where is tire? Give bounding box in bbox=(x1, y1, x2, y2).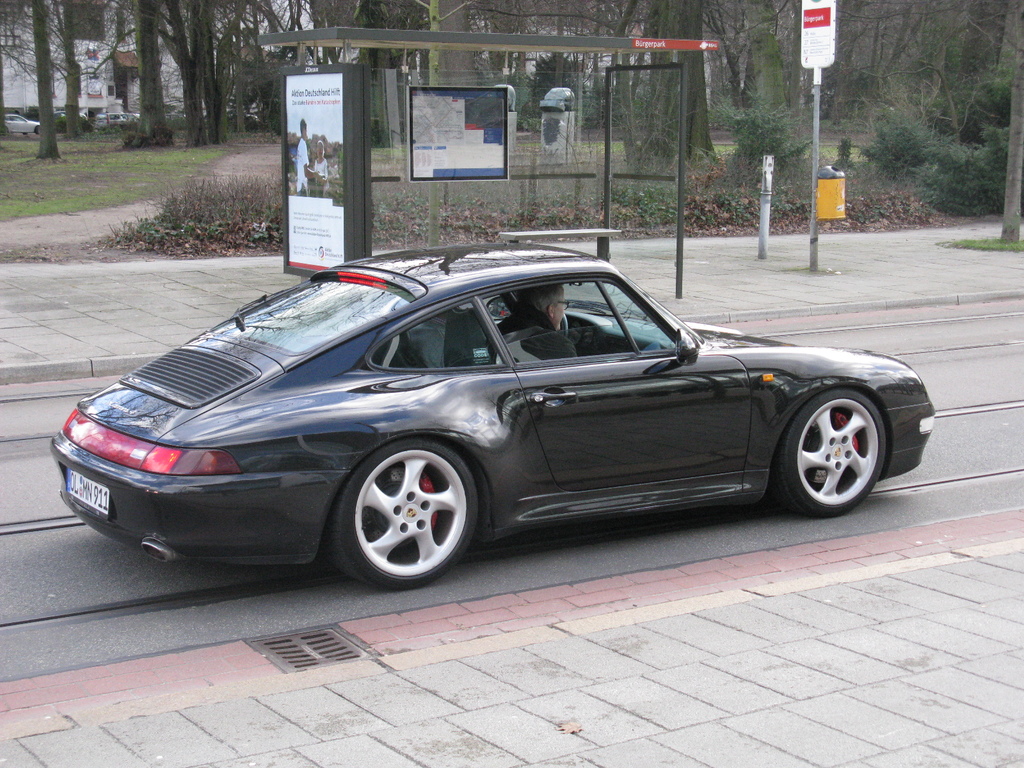
bbox=(332, 440, 480, 593).
